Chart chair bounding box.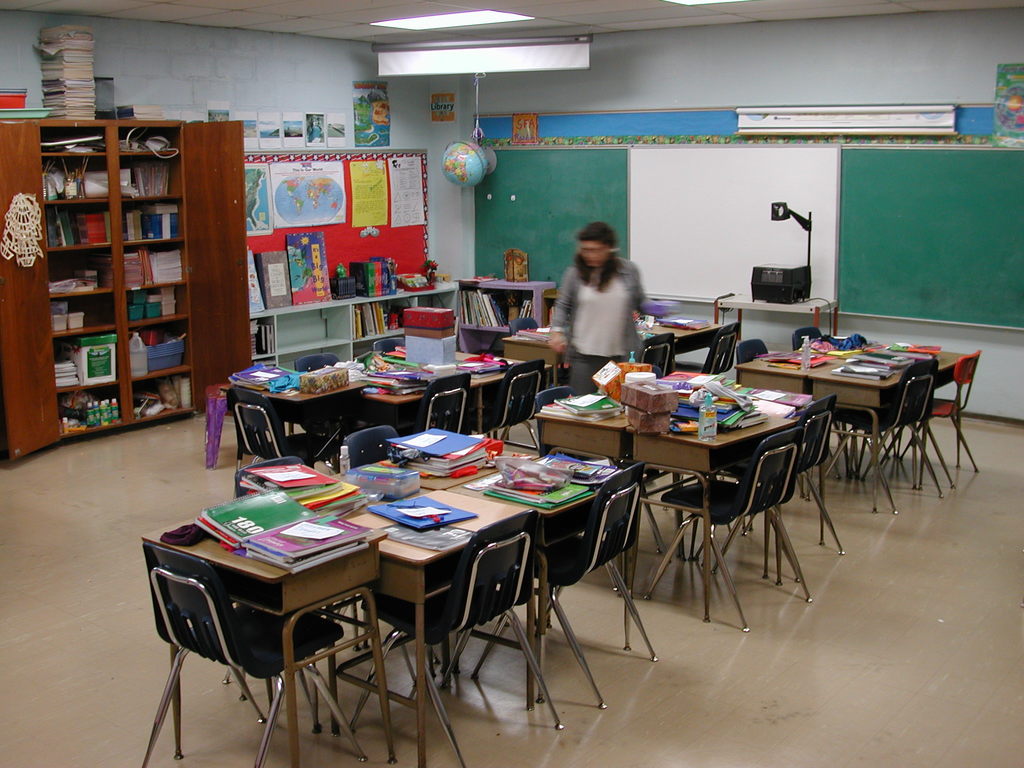
Charted: l=534, t=385, r=657, b=547.
